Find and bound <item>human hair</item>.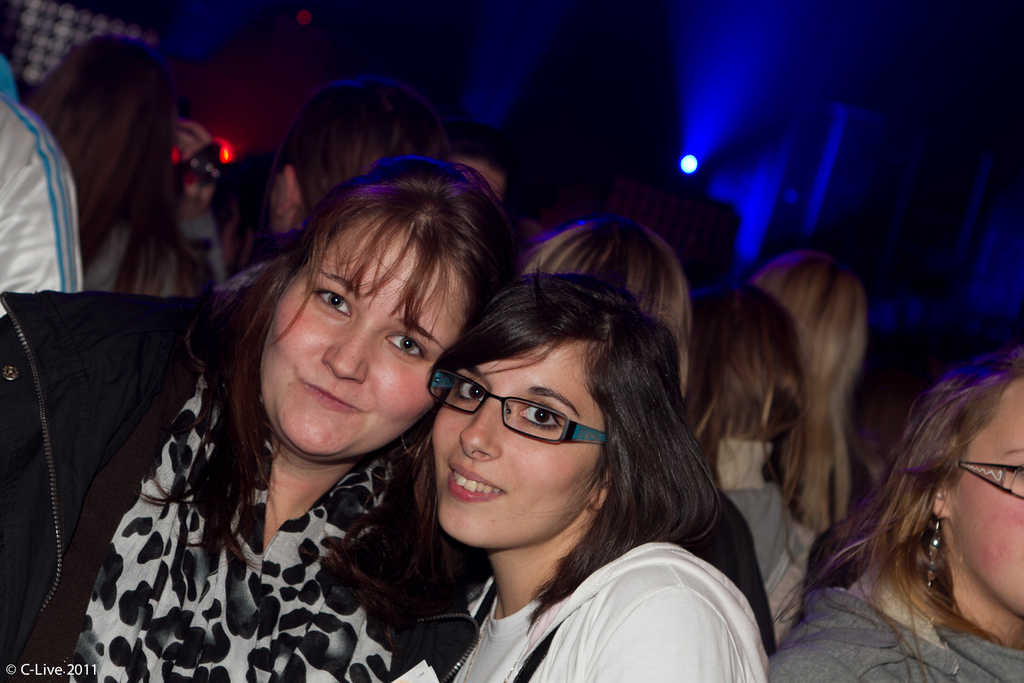
Bound: 773:344:1023:682.
